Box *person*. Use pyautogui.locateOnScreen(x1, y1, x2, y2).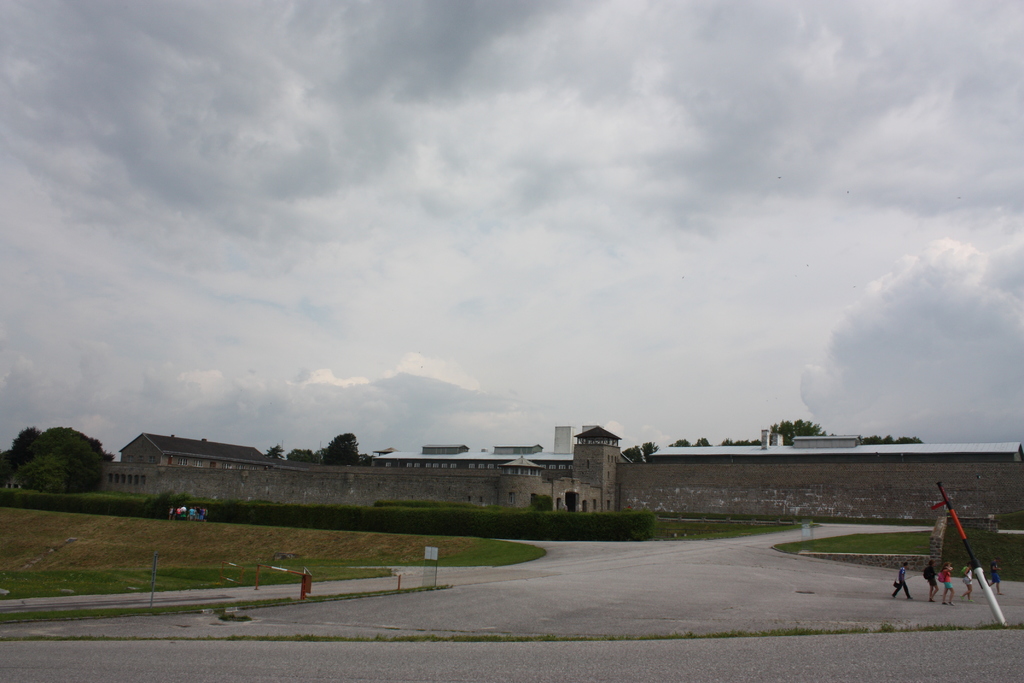
pyautogui.locateOnScreen(961, 563, 972, 602).
